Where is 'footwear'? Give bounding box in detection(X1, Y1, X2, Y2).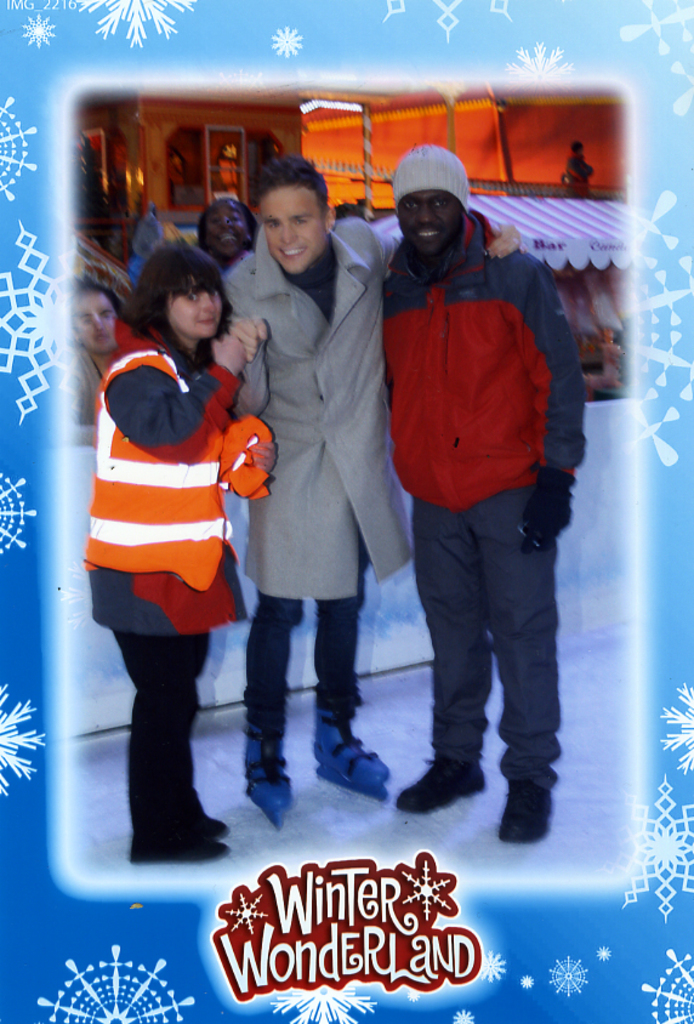
detection(312, 722, 391, 796).
